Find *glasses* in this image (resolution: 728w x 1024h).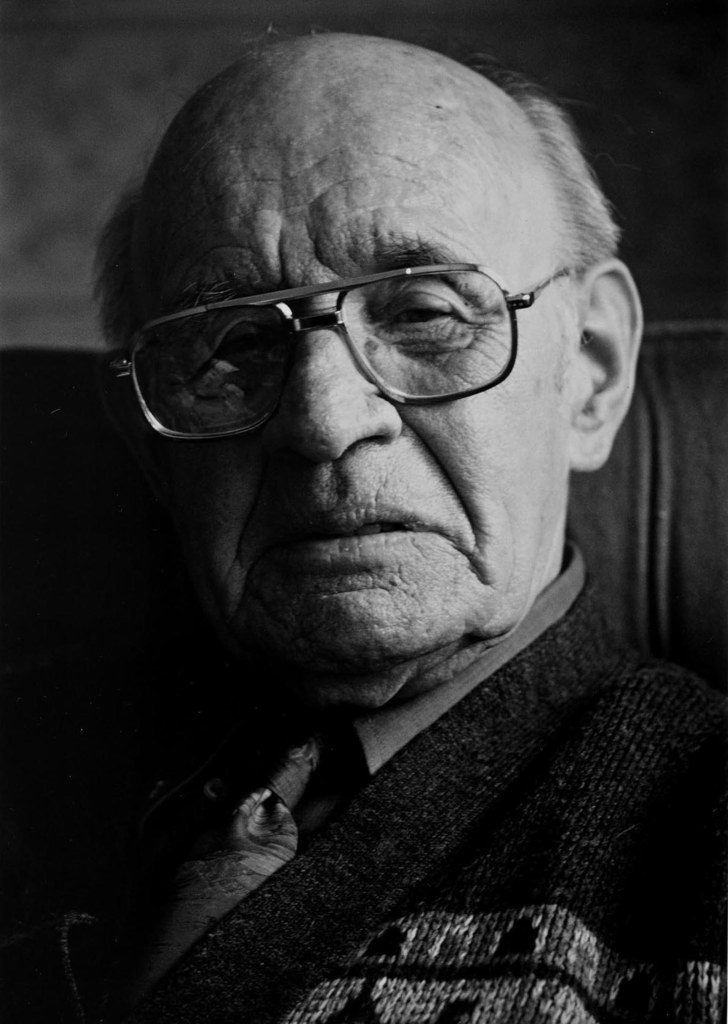
box=[95, 218, 586, 413].
